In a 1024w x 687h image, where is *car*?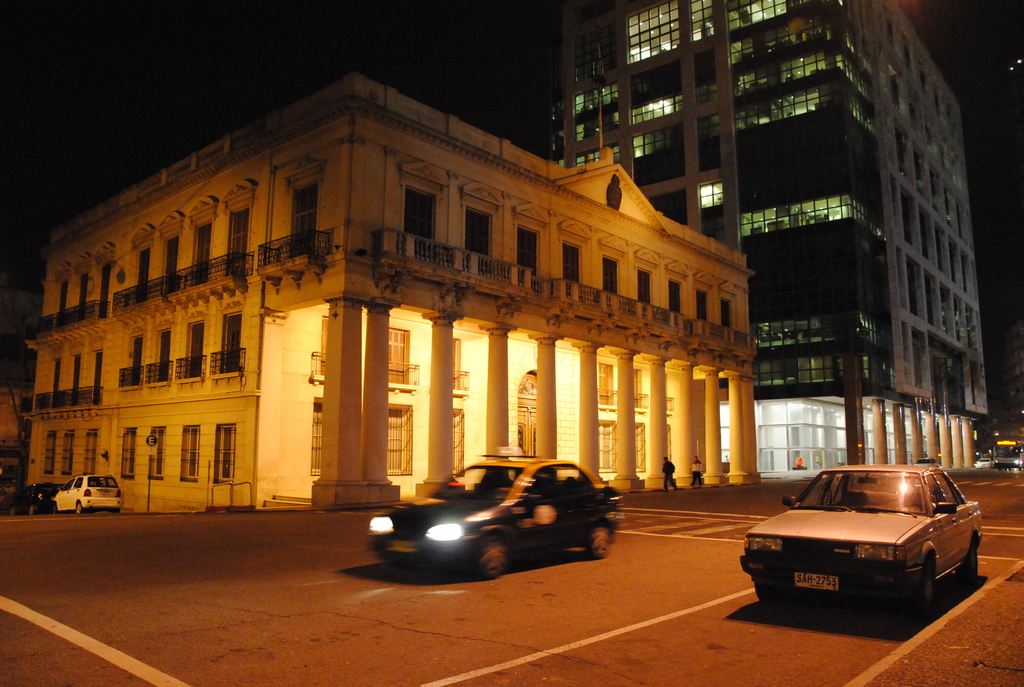
(x1=990, y1=444, x2=1023, y2=470).
